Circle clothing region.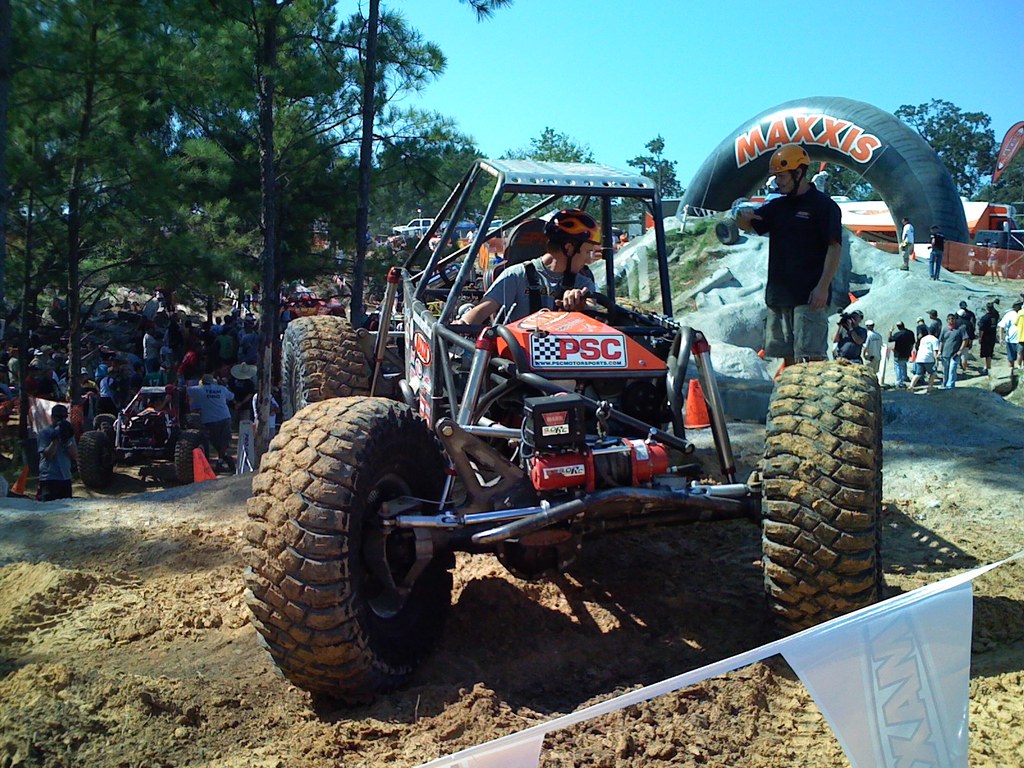
Region: x1=982 y1=313 x2=1002 y2=354.
